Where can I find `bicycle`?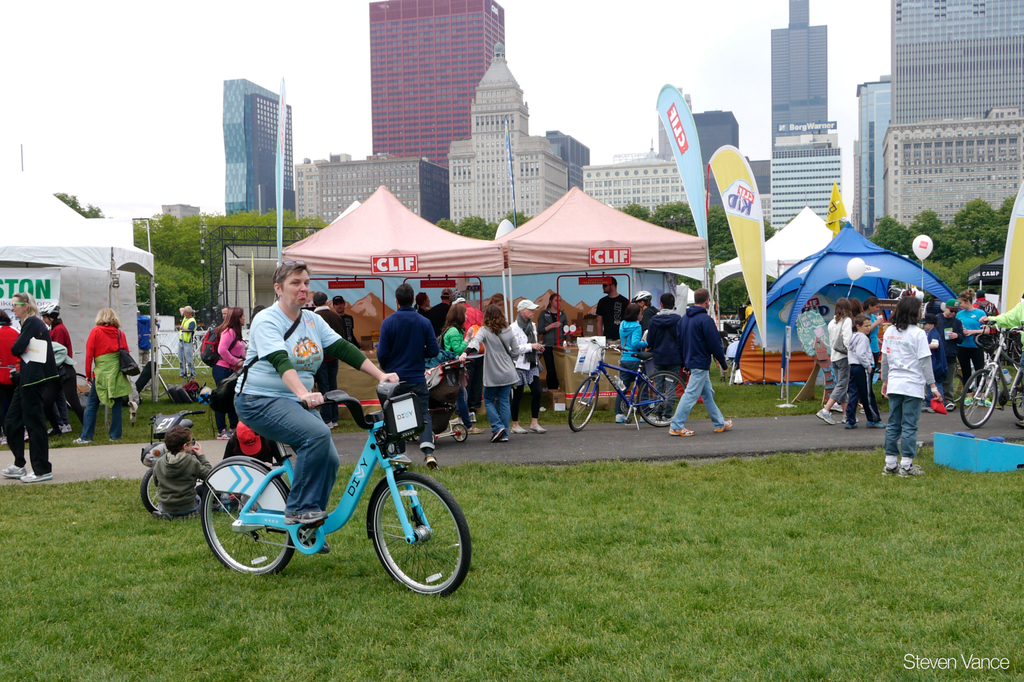
You can find it at x1=201 y1=377 x2=470 y2=600.
